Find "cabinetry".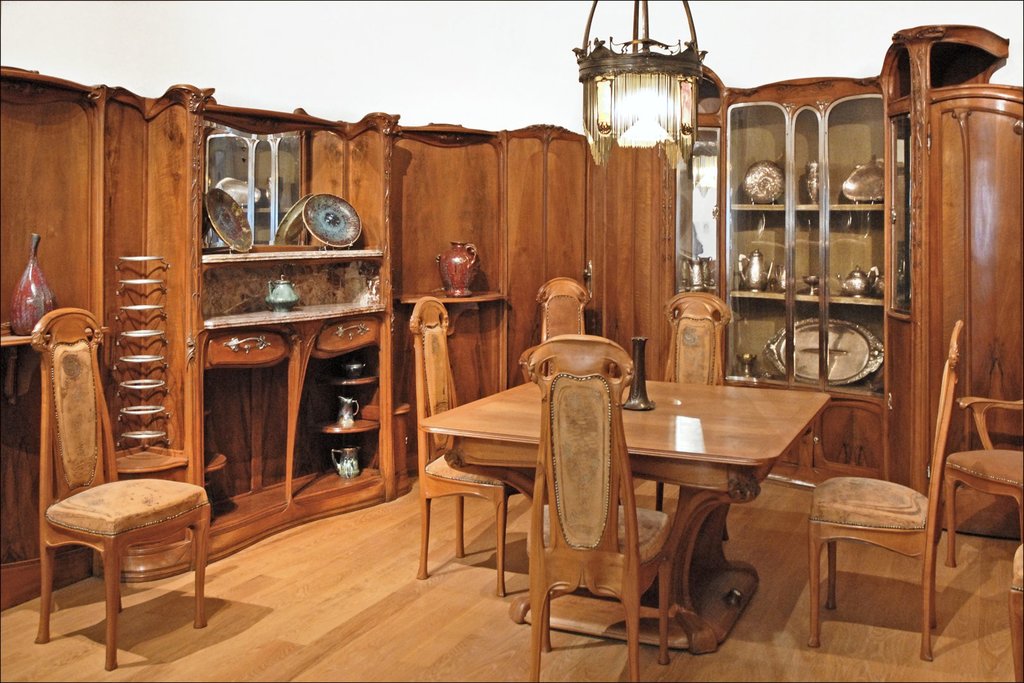
locate(312, 312, 385, 357).
